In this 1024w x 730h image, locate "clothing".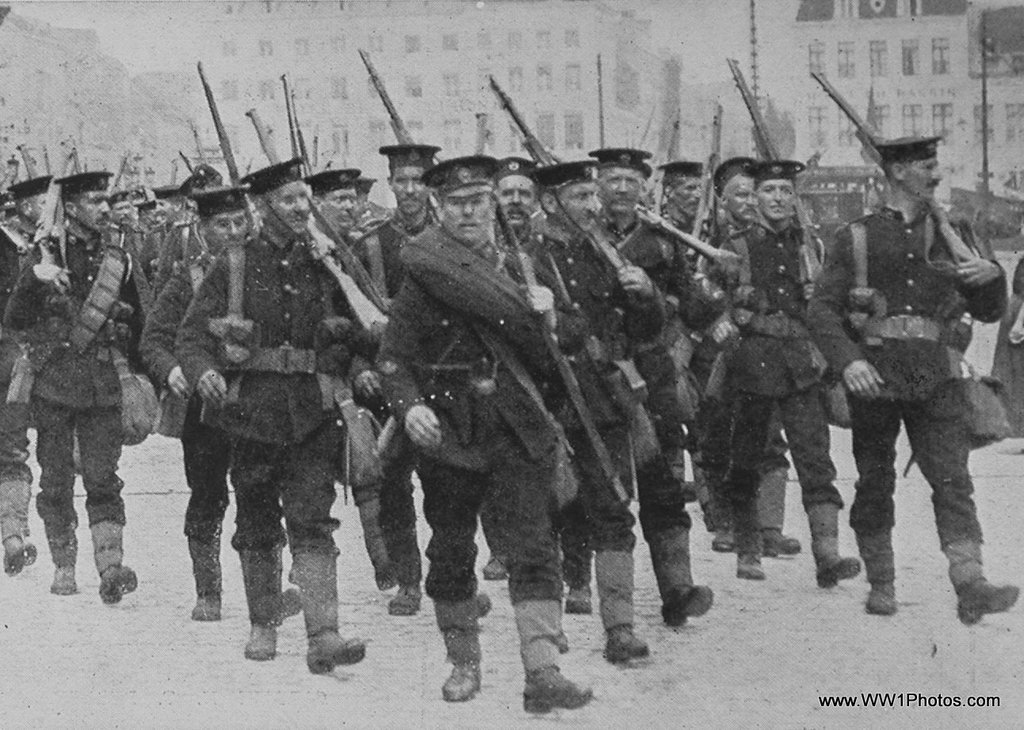
Bounding box: x1=696, y1=211, x2=762, y2=255.
